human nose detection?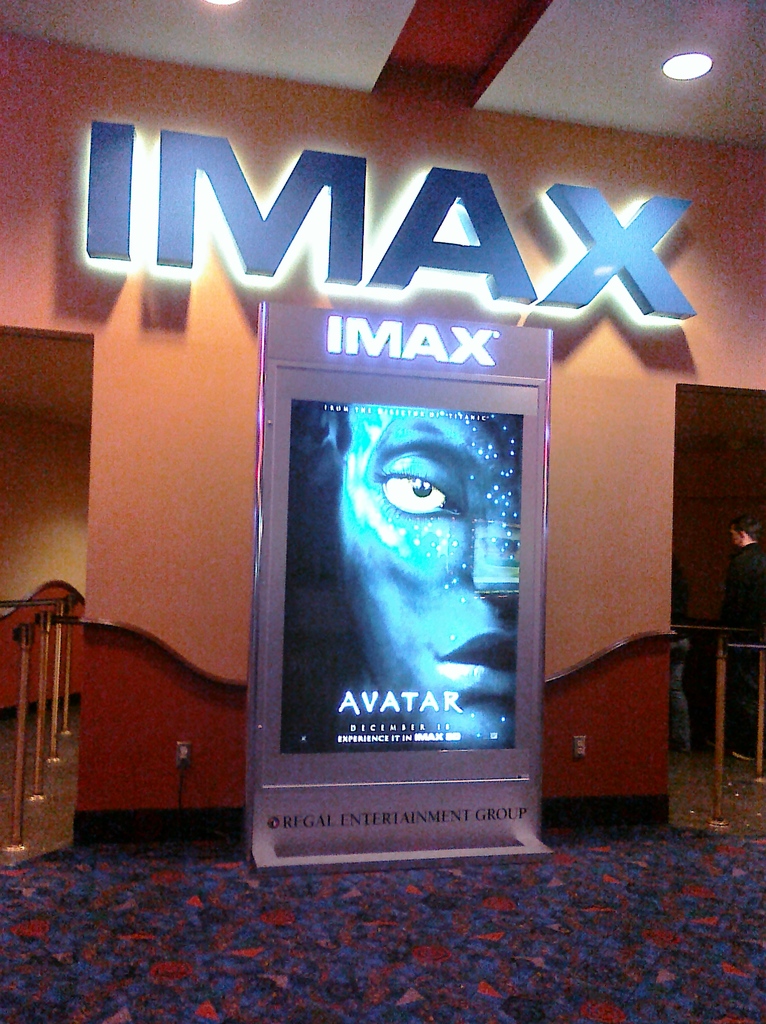
bbox=(469, 505, 520, 596)
